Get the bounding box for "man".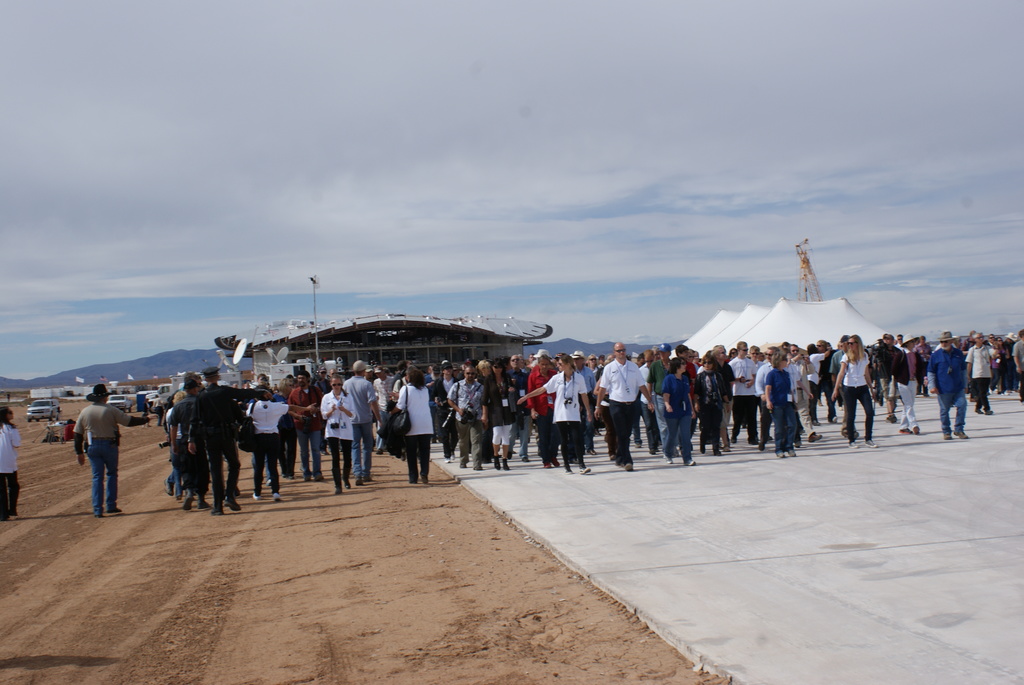
detection(963, 327, 1000, 413).
